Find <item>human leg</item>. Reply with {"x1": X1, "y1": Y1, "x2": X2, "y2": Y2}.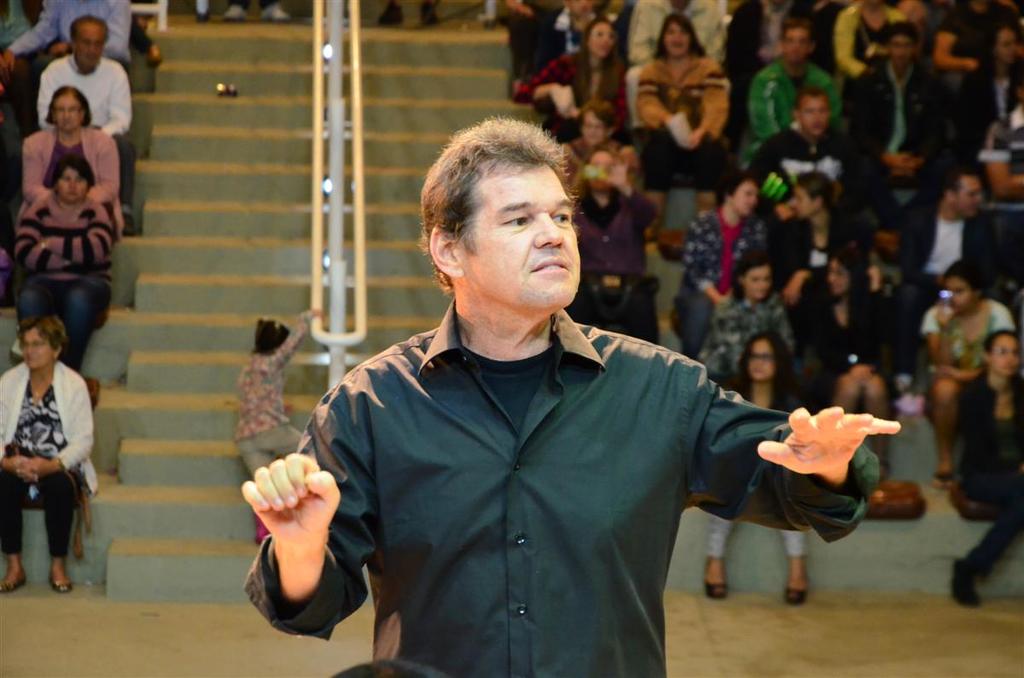
{"x1": 36, "y1": 471, "x2": 78, "y2": 596}.
